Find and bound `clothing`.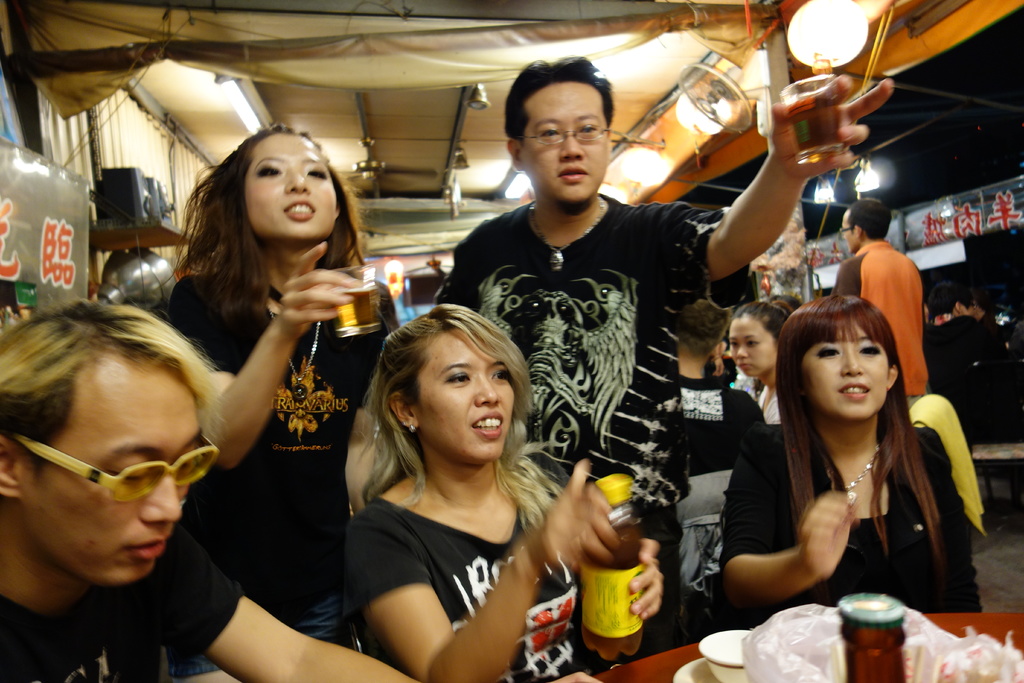
Bound: (728, 384, 966, 616).
